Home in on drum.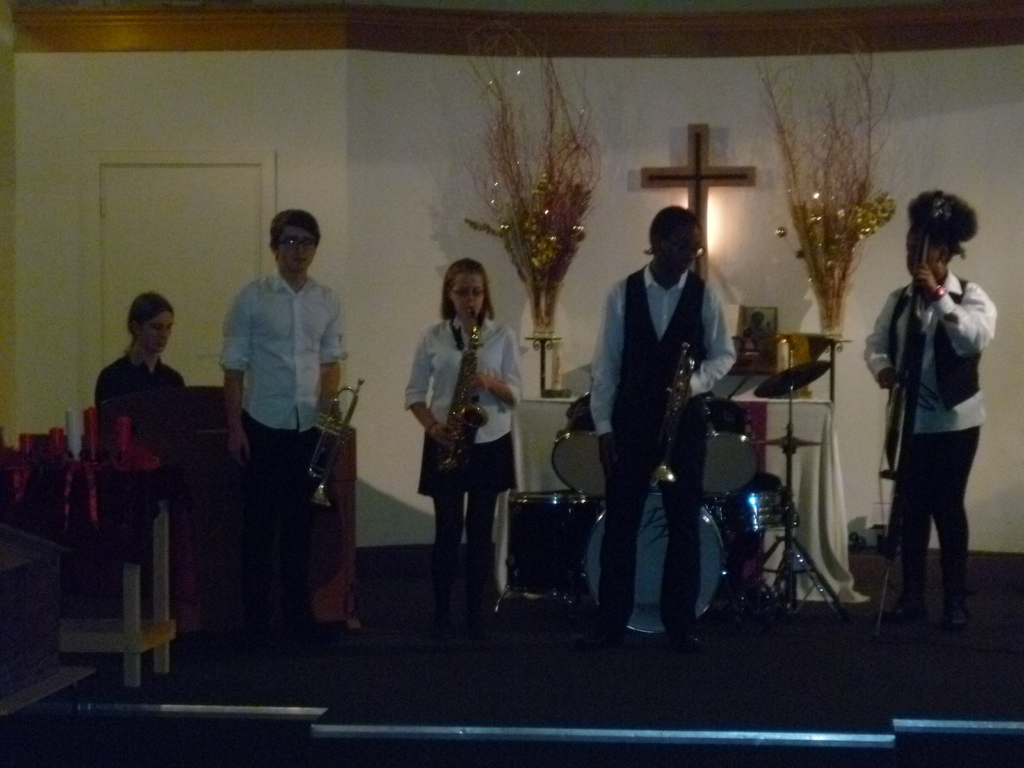
Homed in at (508, 490, 607, 598).
